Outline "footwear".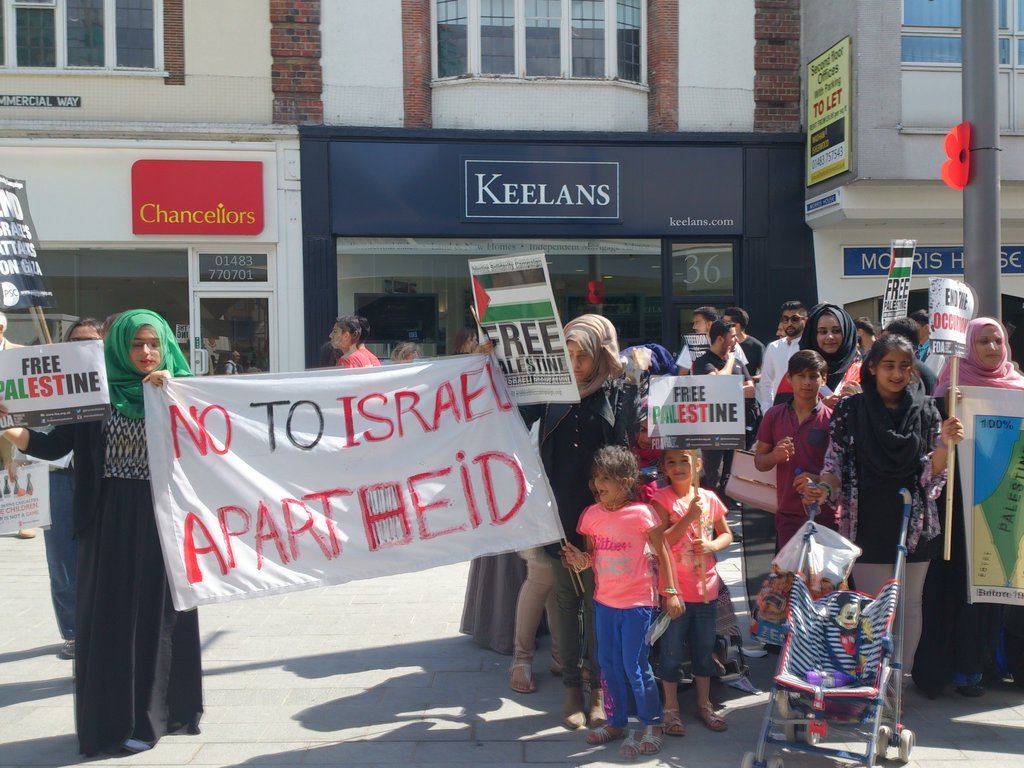
Outline: Rect(563, 686, 586, 723).
